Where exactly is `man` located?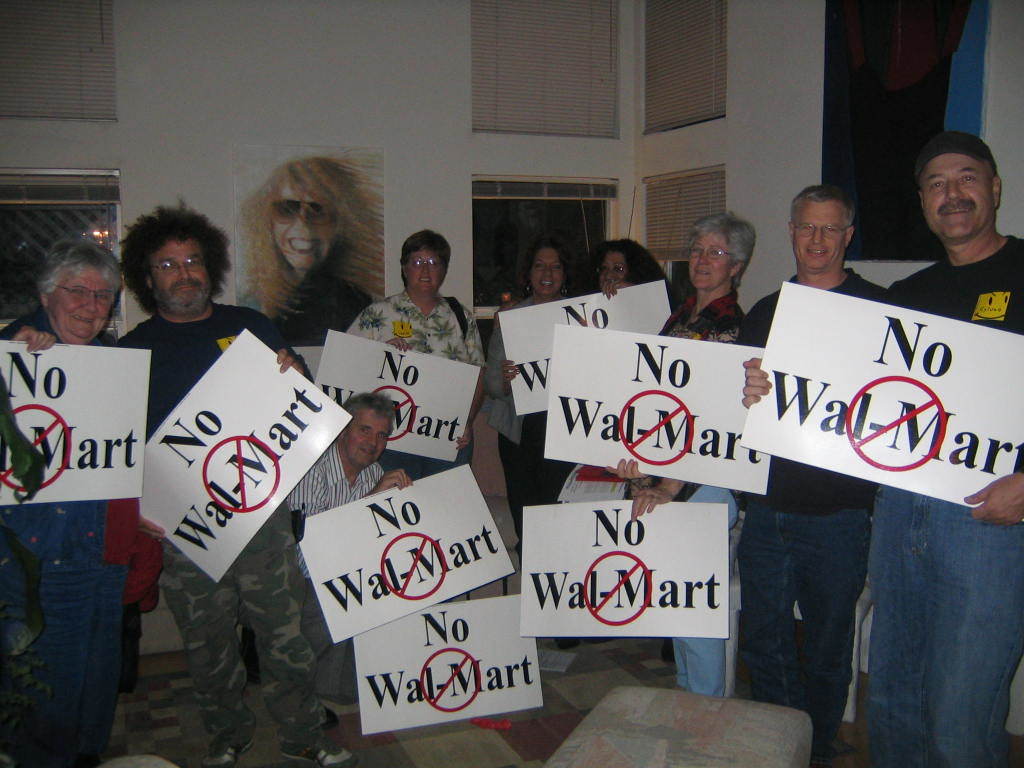
Its bounding box is bbox(741, 129, 1023, 767).
